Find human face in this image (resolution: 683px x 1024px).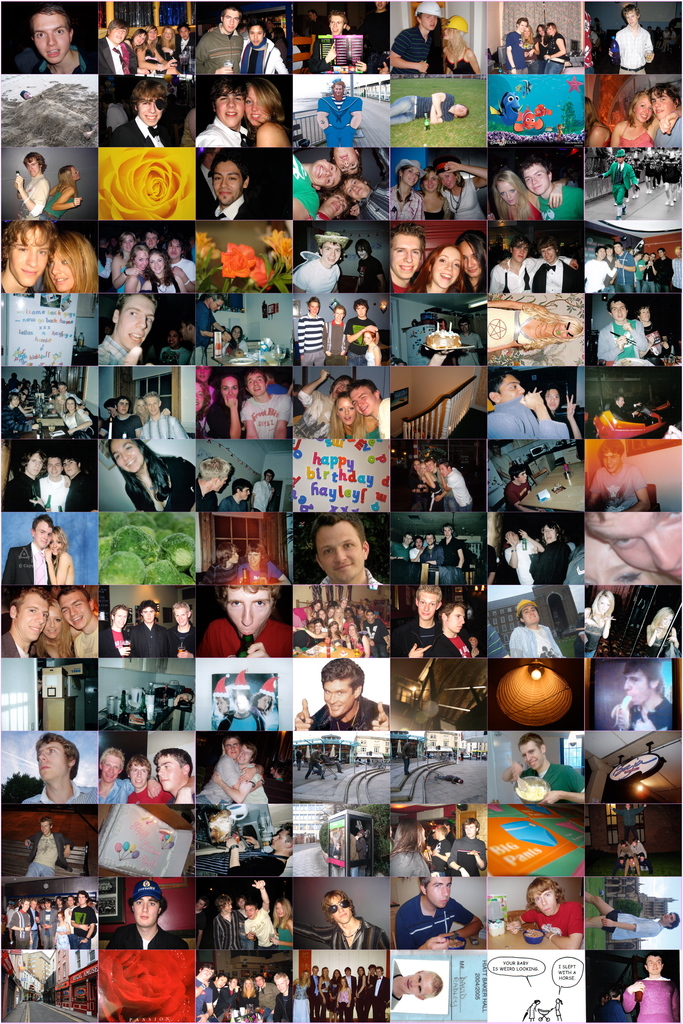
detection(71, 166, 82, 183).
